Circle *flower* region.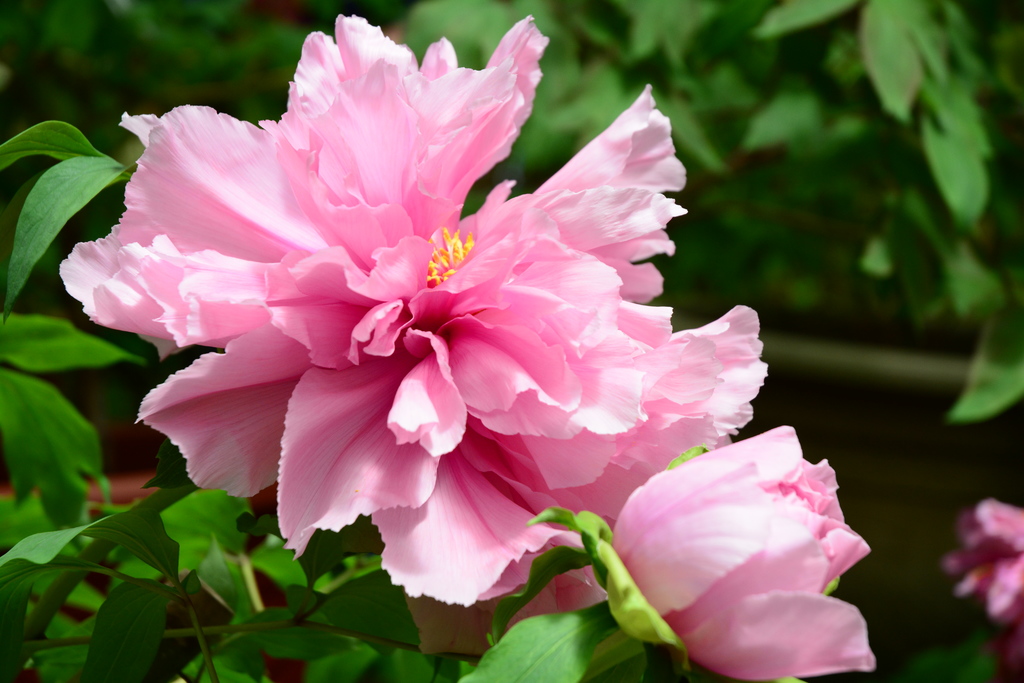
Region: 149, 0, 851, 609.
